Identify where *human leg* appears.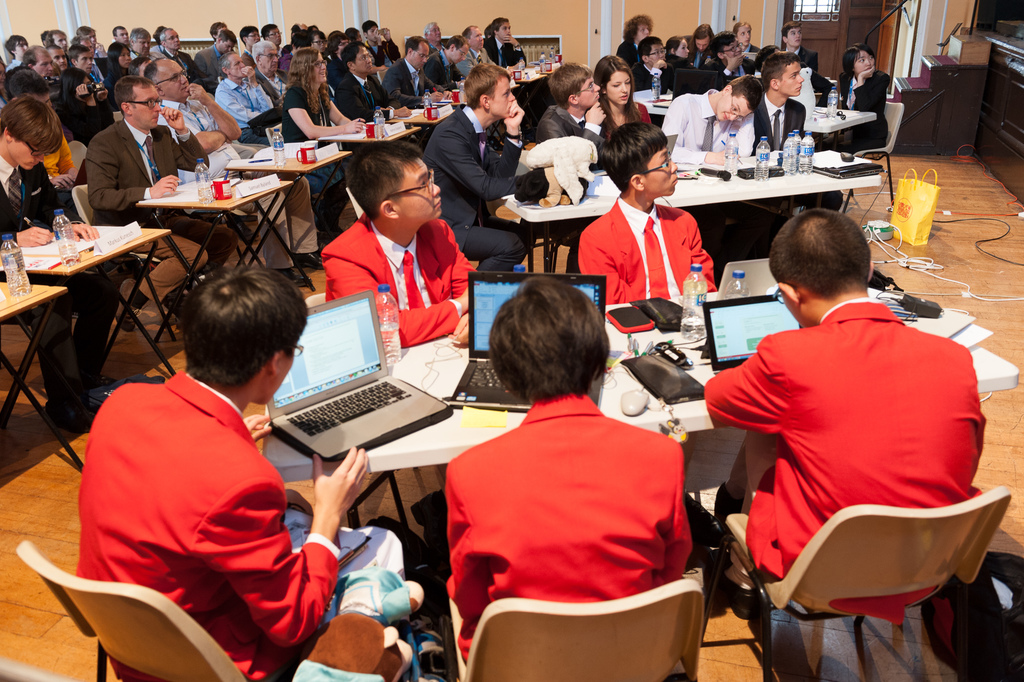
Appears at (x1=115, y1=233, x2=208, y2=335).
